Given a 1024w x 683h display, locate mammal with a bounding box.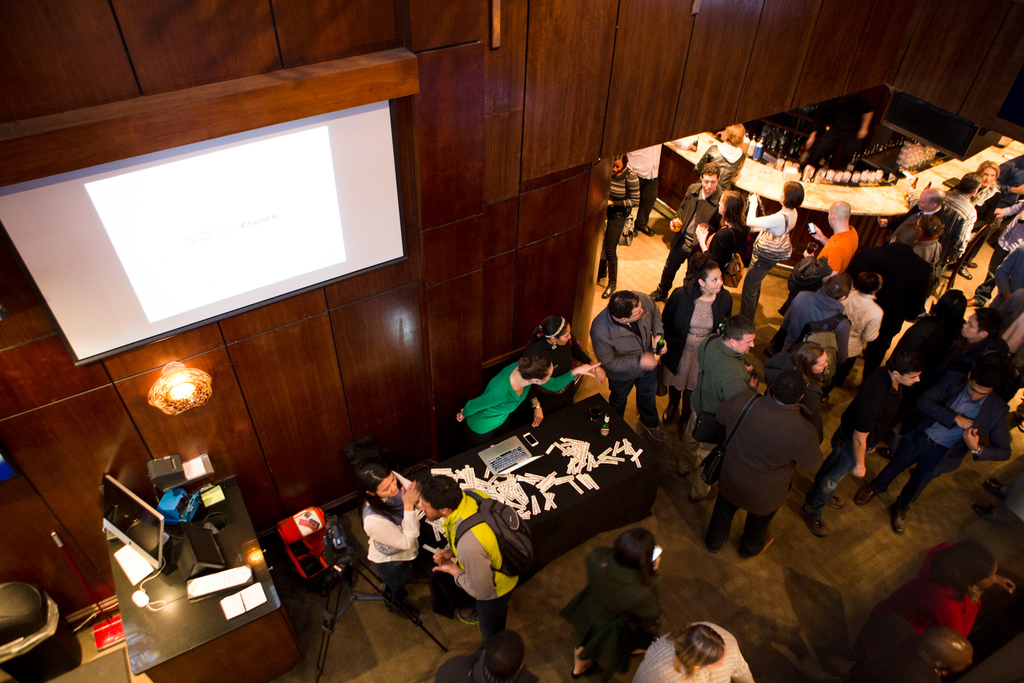
Located: left=527, top=309, right=591, bottom=407.
